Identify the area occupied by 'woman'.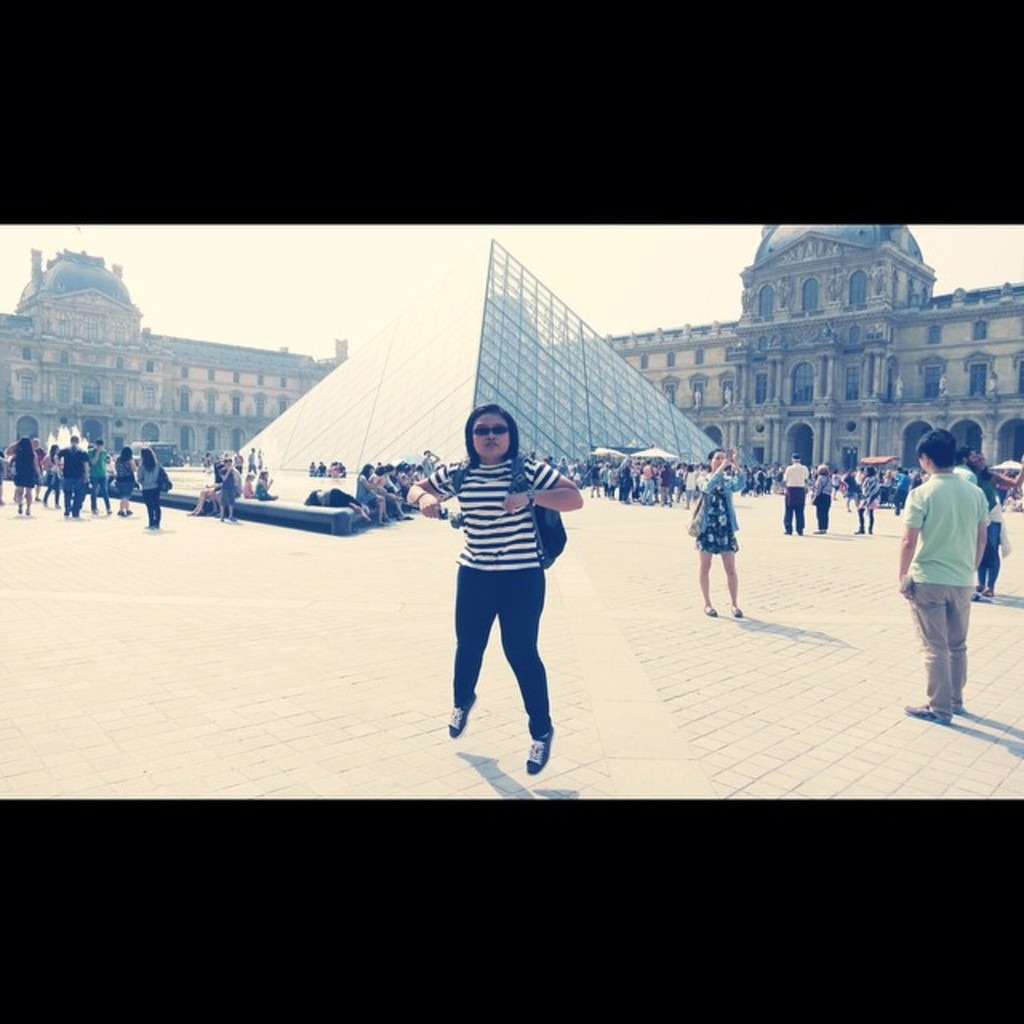
Area: <region>38, 438, 61, 509</region>.
